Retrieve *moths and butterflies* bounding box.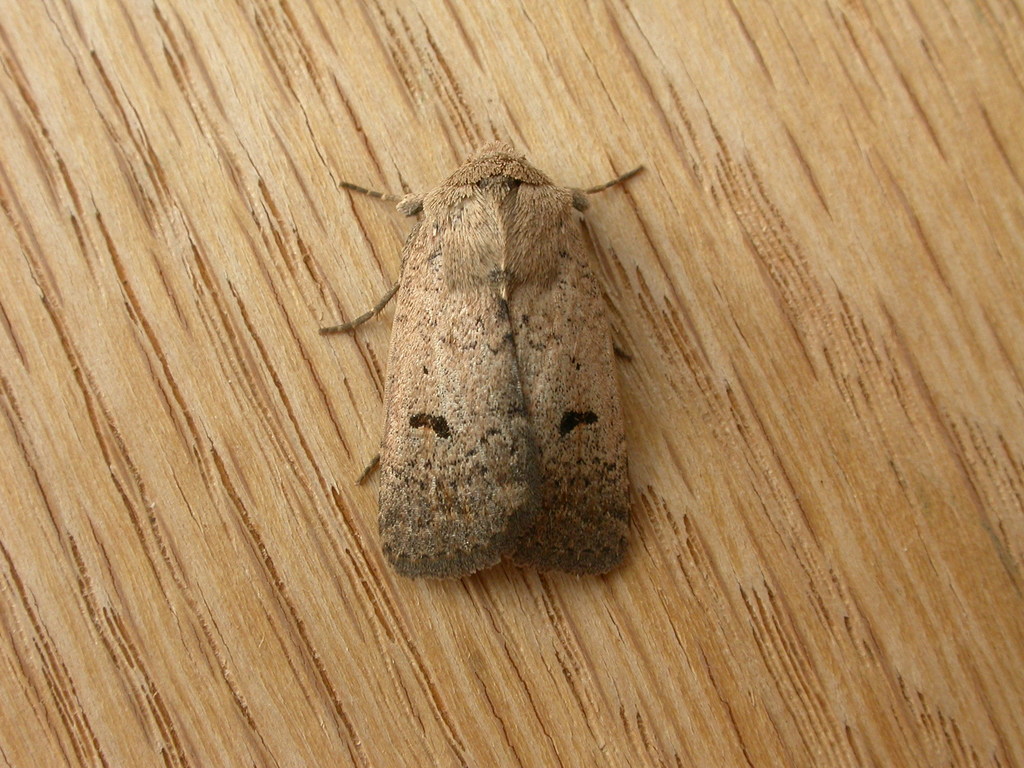
Bounding box: <region>337, 132, 662, 590</region>.
